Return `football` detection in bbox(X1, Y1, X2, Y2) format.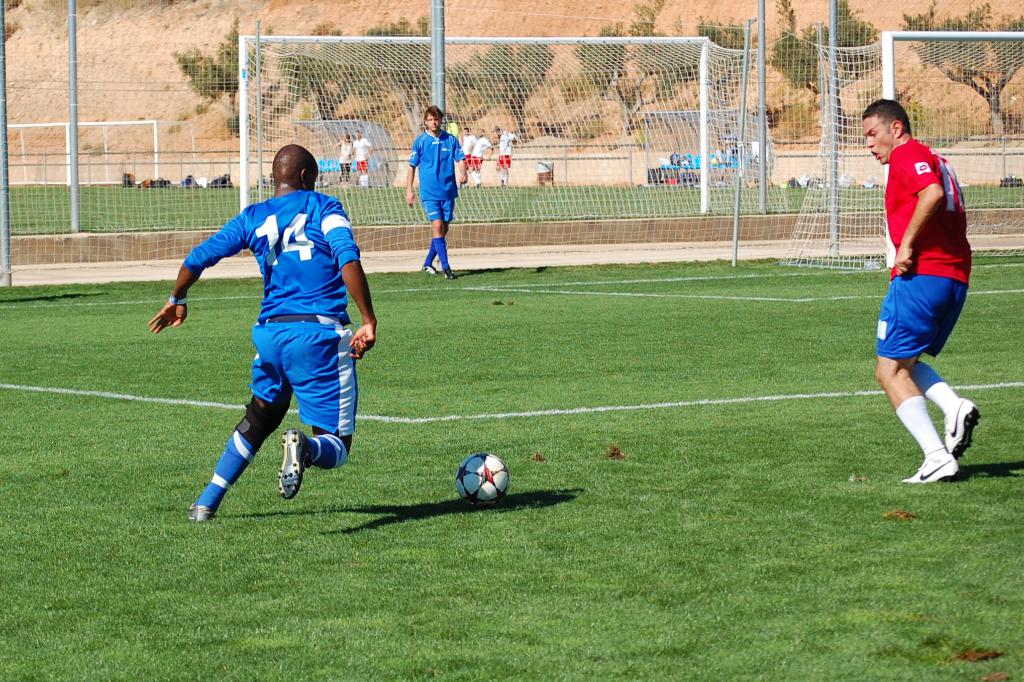
bbox(453, 453, 511, 507).
